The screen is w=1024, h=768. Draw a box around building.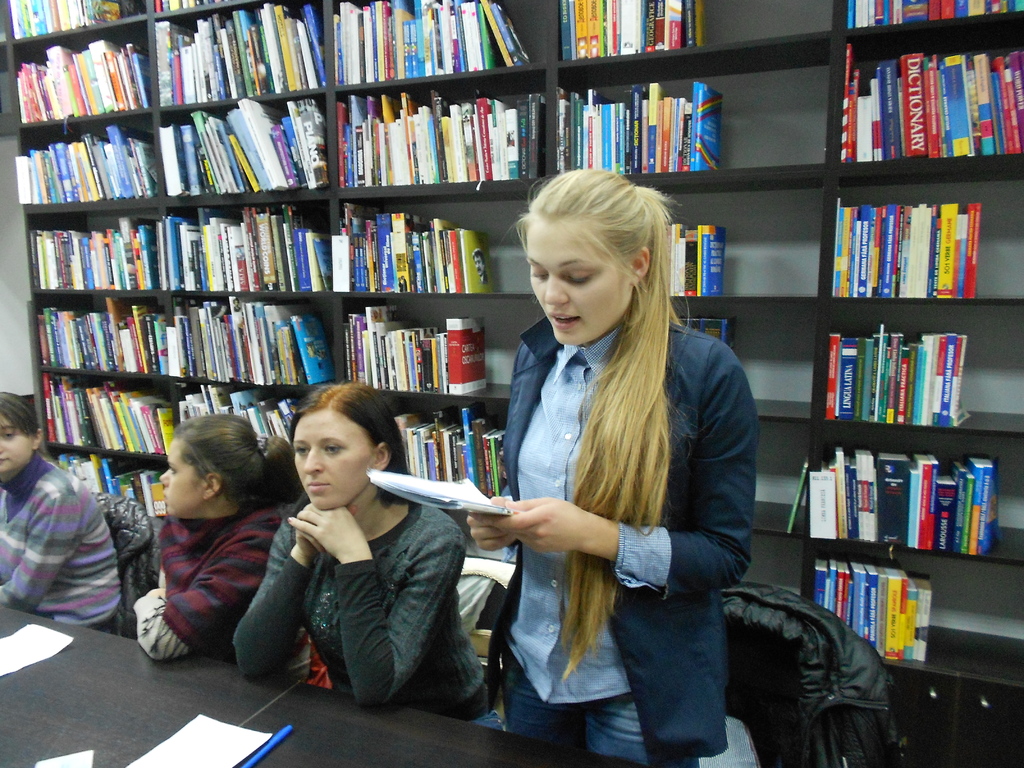
0,0,1023,767.
